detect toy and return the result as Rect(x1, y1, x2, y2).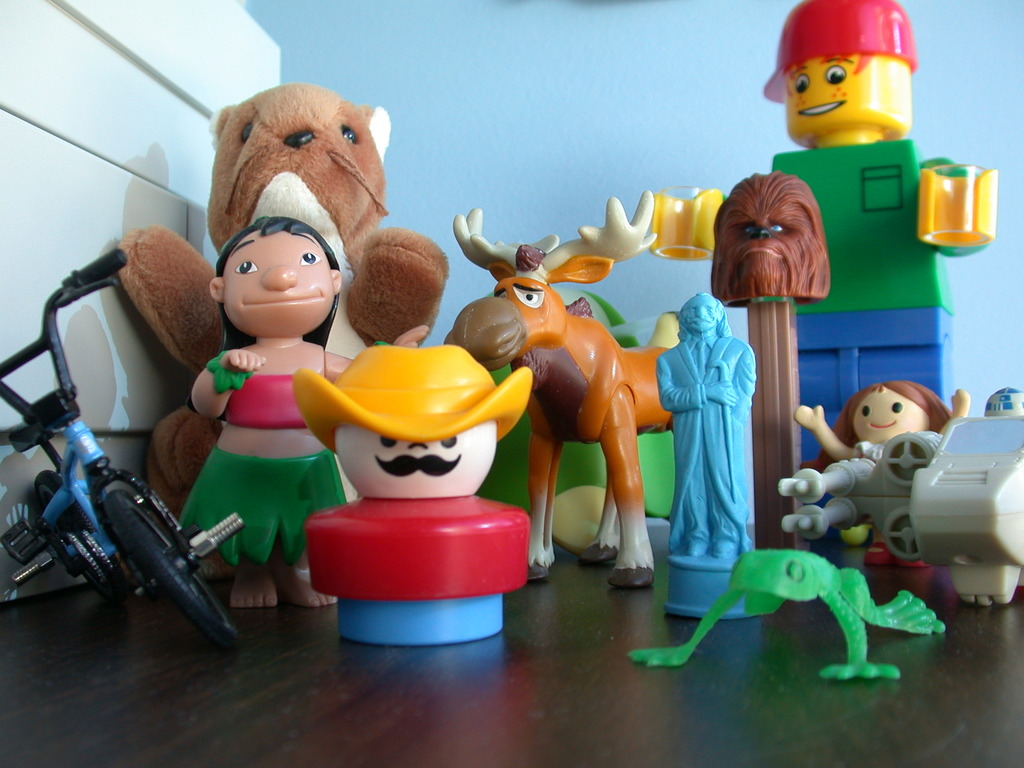
Rect(628, 547, 947, 678).
